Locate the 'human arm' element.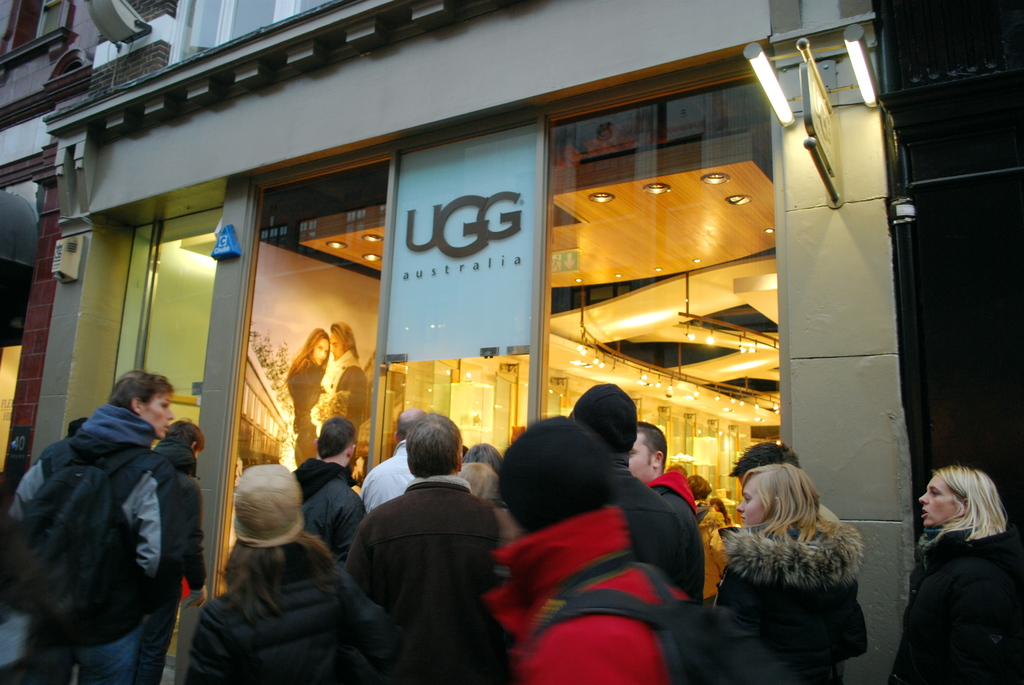
Element bbox: box(342, 569, 404, 662).
